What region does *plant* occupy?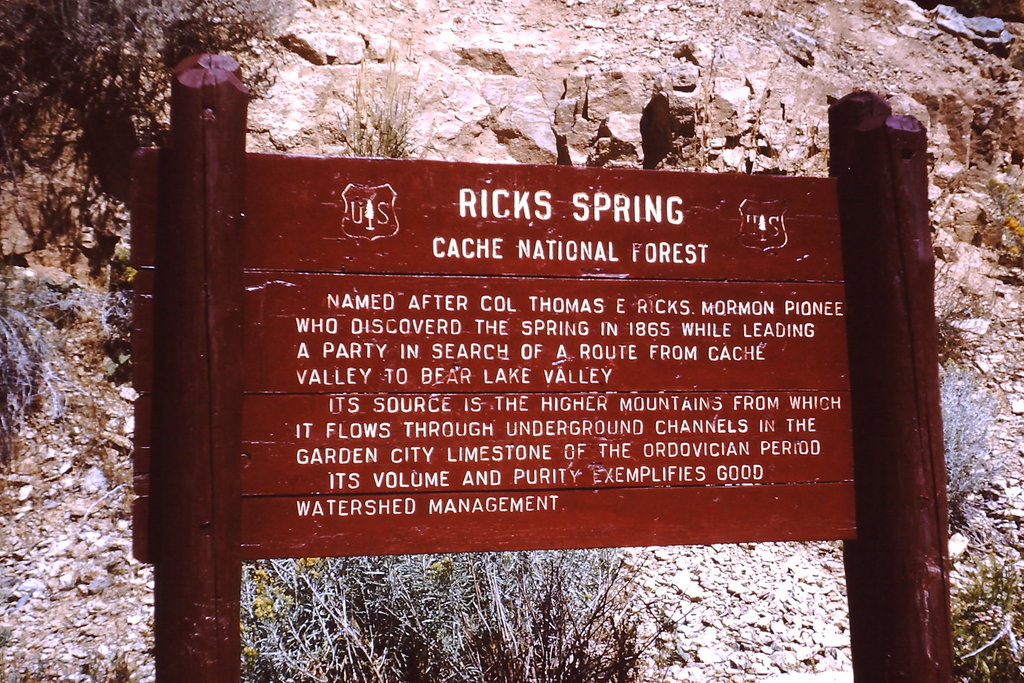
[337,46,410,159].
